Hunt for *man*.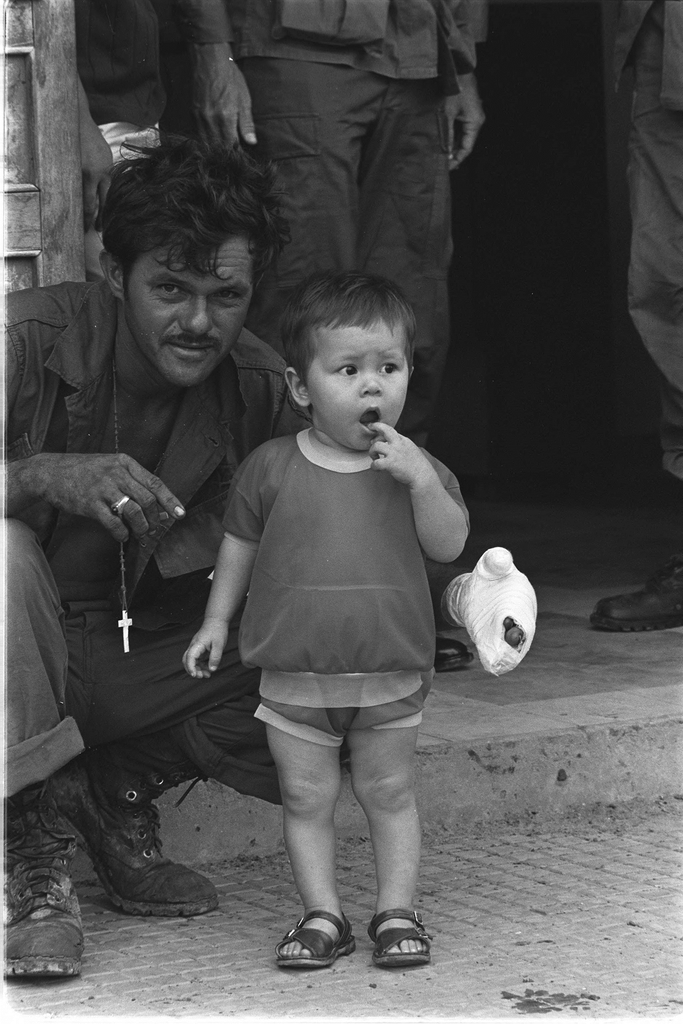
Hunted down at [586, 0, 682, 634].
